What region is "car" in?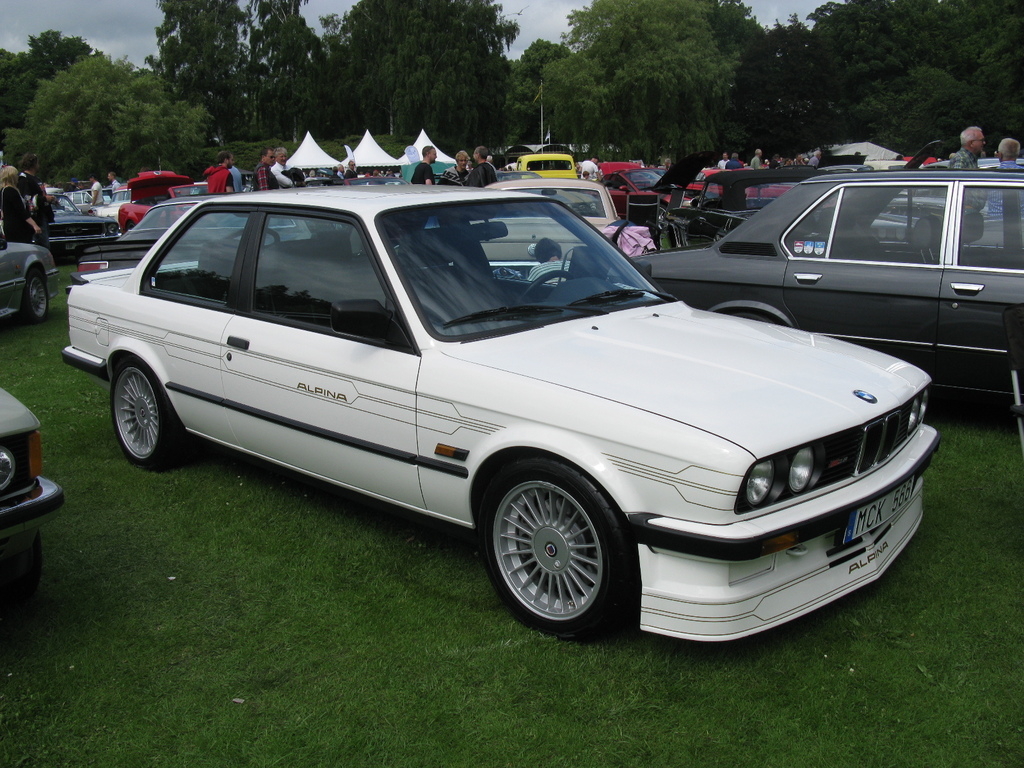
{"x1": 0, "y1": 212, "x2": 54, "y2": 326}.
